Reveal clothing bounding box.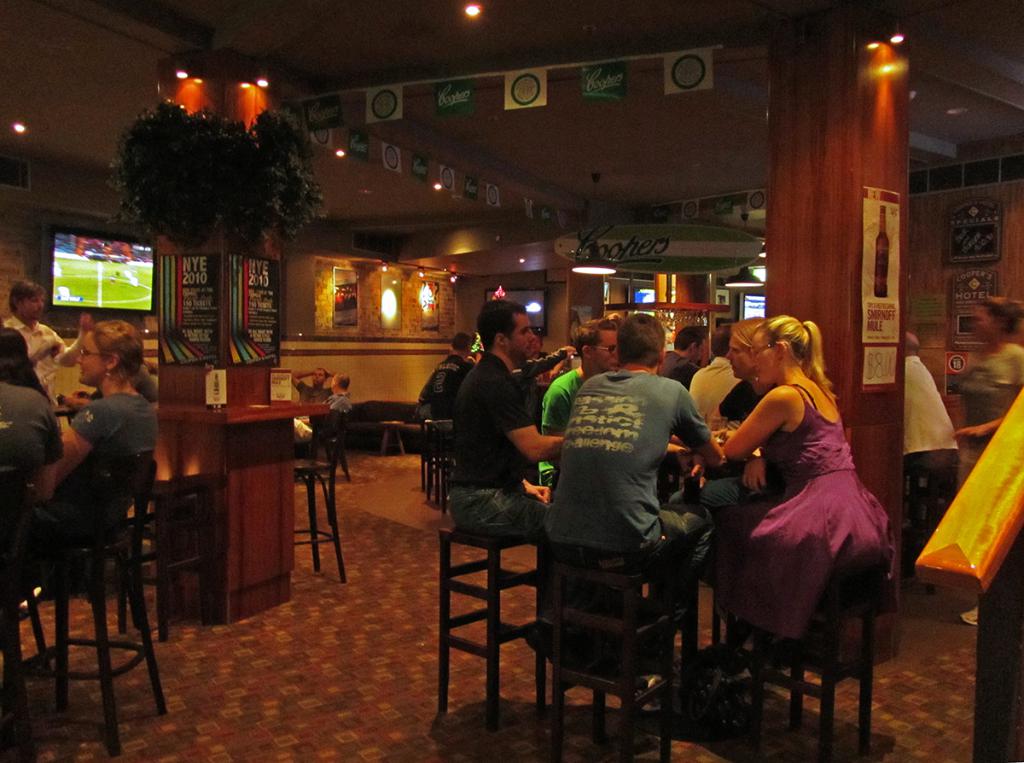
Revealed: 686/353/751/434.
